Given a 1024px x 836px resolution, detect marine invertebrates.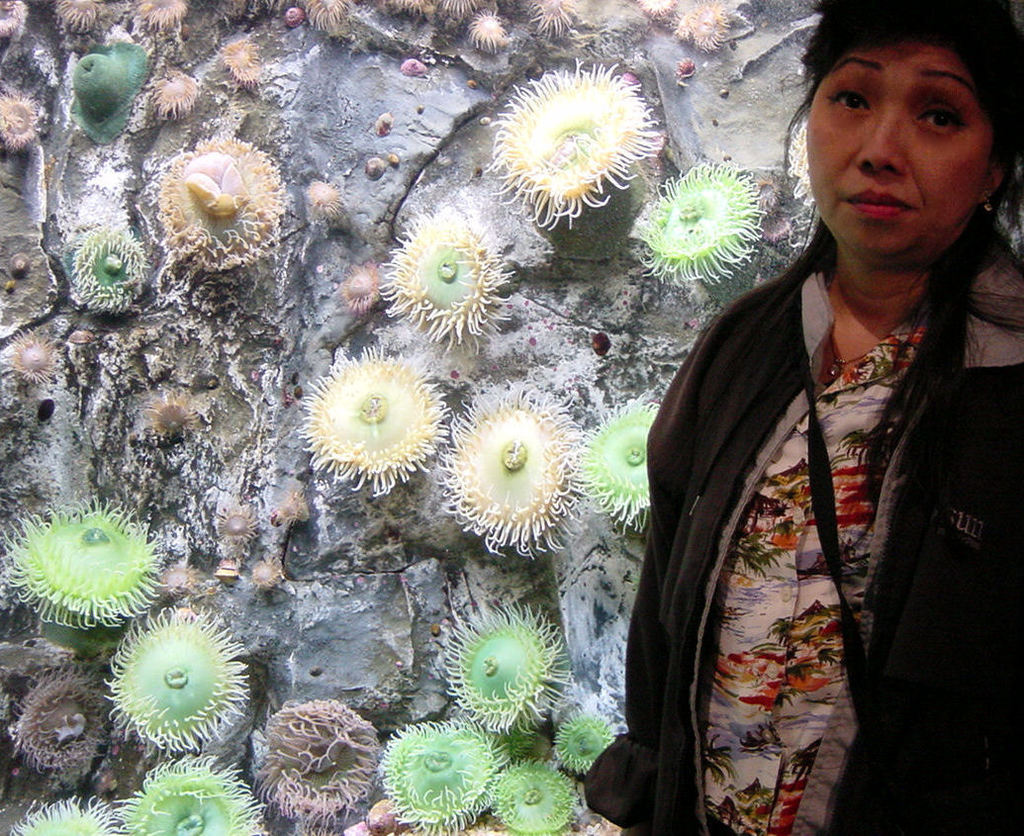
{"left": 490, "top": 754, "right": 583, "bottom": 829}.
